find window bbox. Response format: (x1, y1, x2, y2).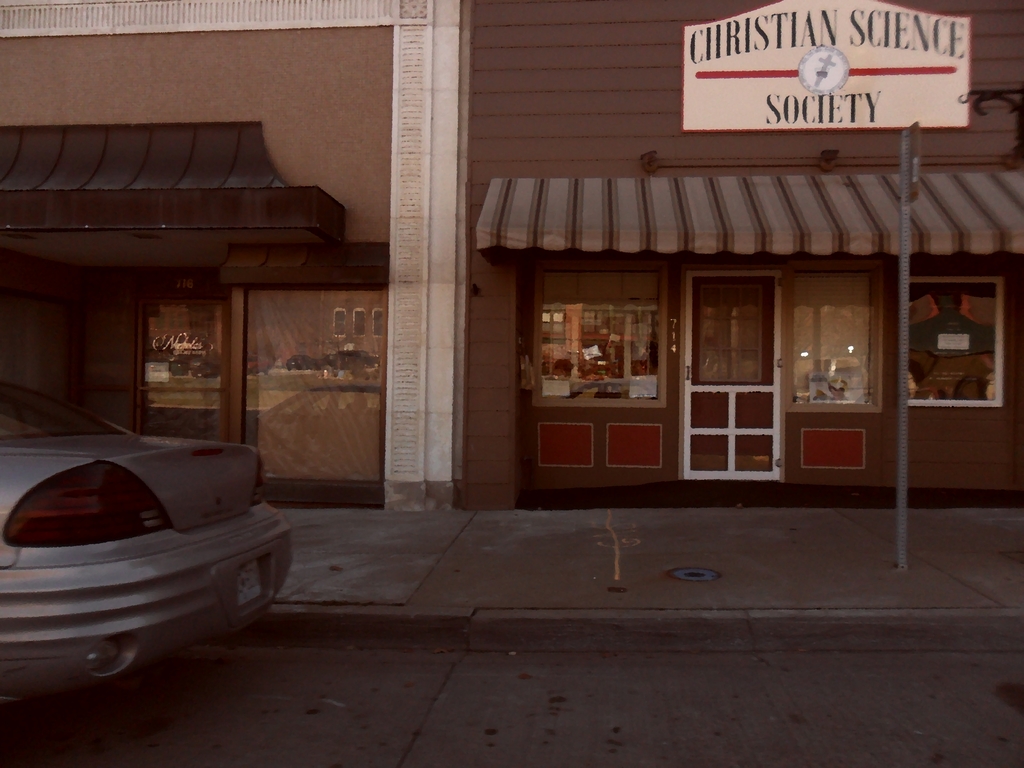
(530, 268, 676, 420).
